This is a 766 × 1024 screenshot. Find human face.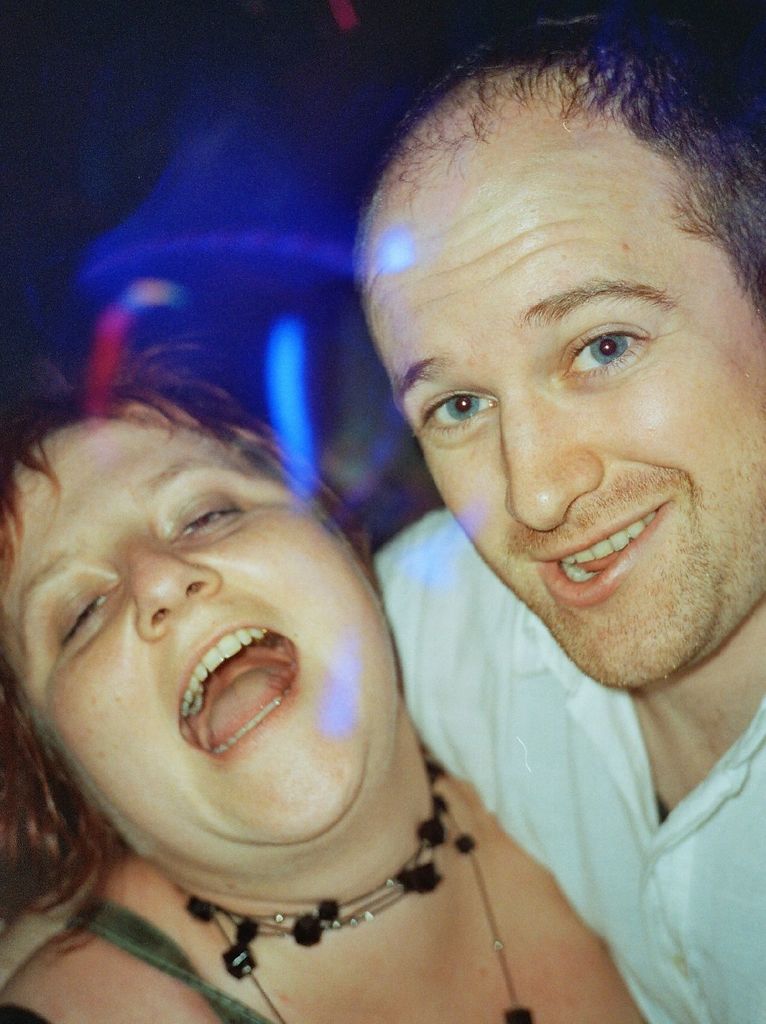
Bounding box: detection(19, 426, 332, 838).
